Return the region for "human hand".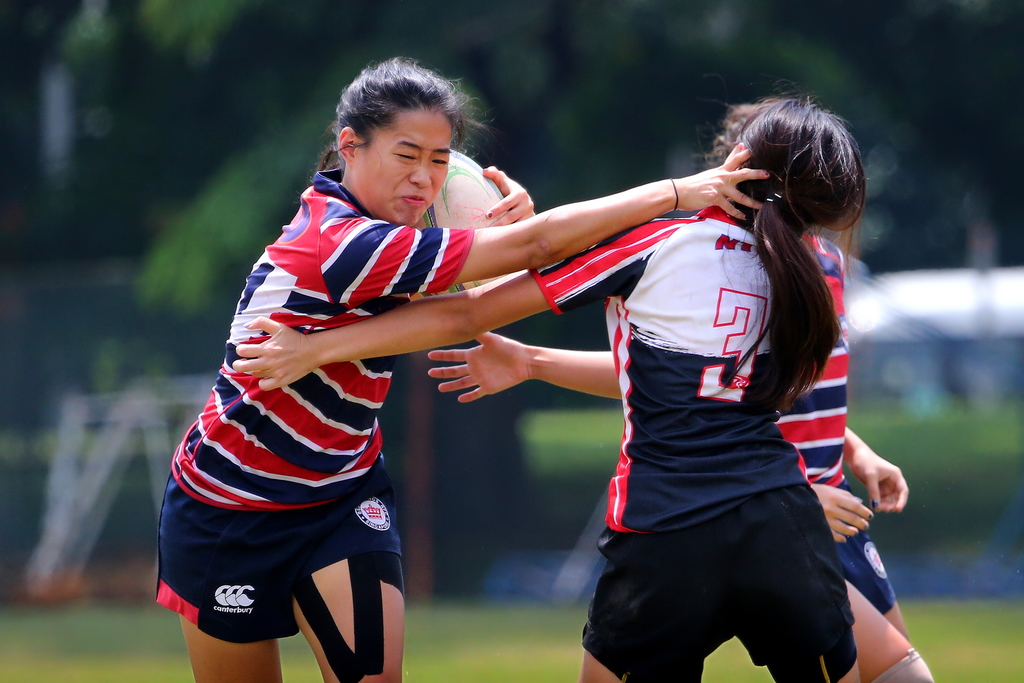
rect(811, 477, 870, 547).
